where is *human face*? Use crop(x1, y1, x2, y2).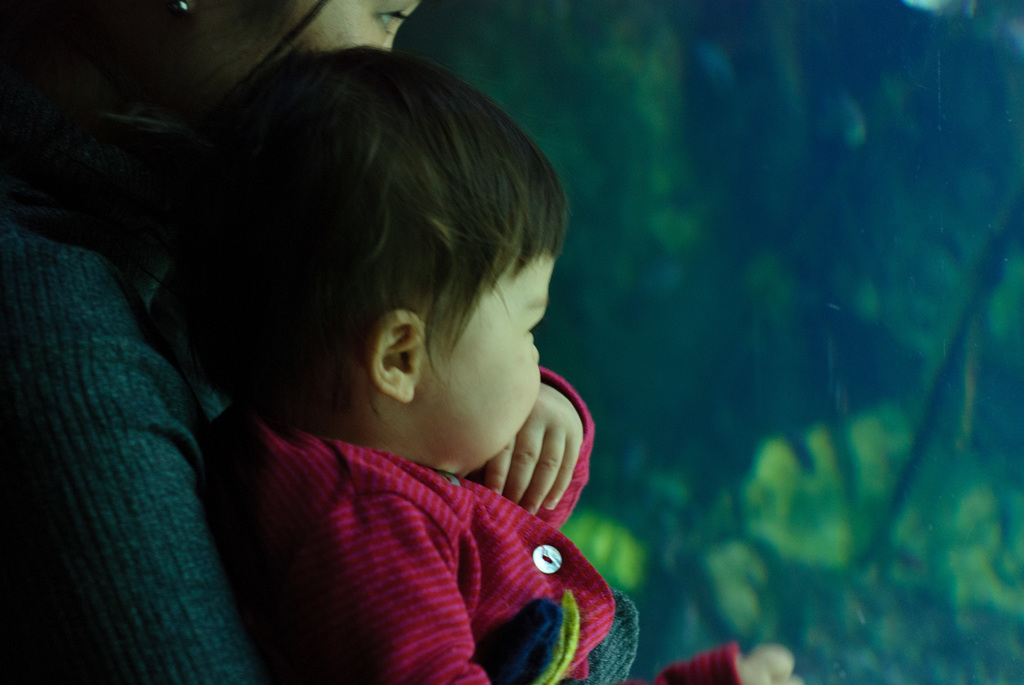
crop(186, 0, 429, 71).
